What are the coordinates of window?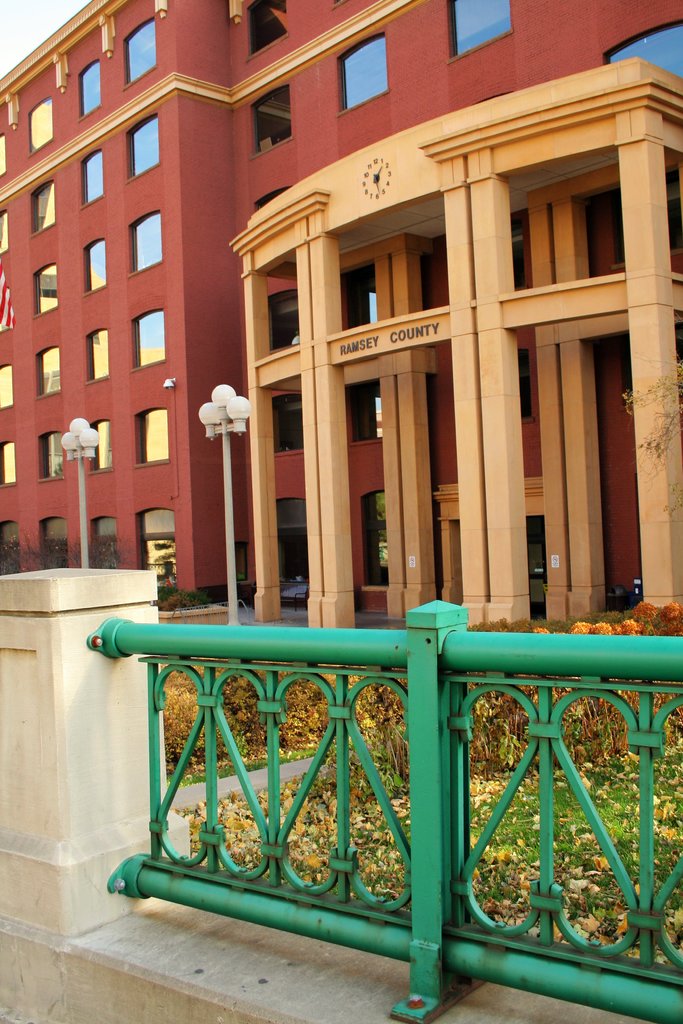
select_region(79, 157, 103, 202).
